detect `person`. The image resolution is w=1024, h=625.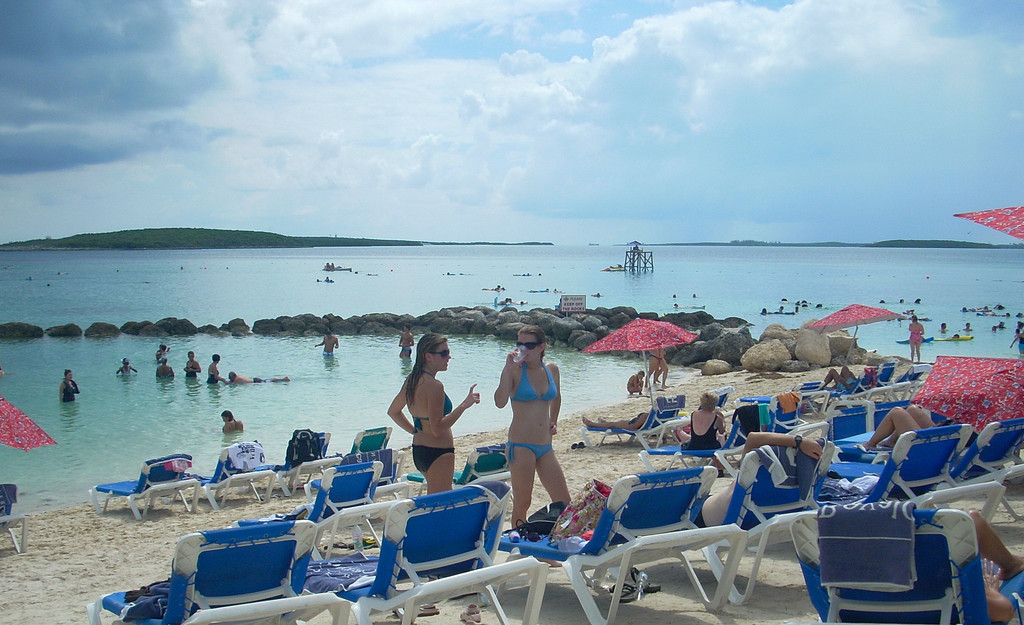
817:364:876:394.
